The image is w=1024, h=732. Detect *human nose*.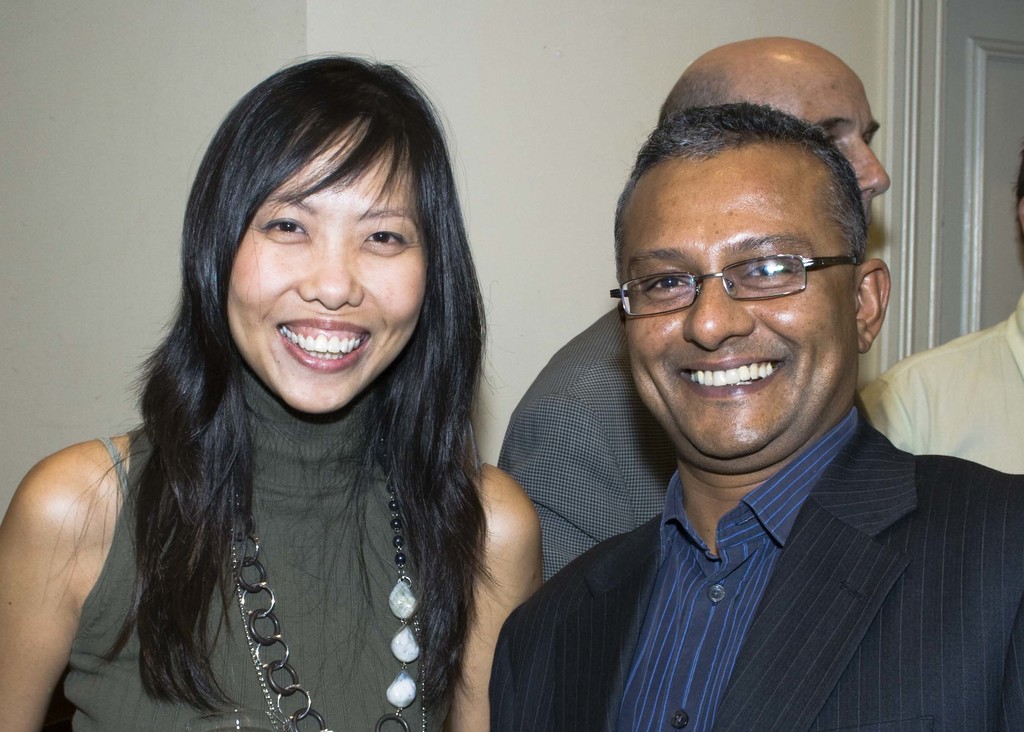
Detection: <box>679,277,750,355</box>.
